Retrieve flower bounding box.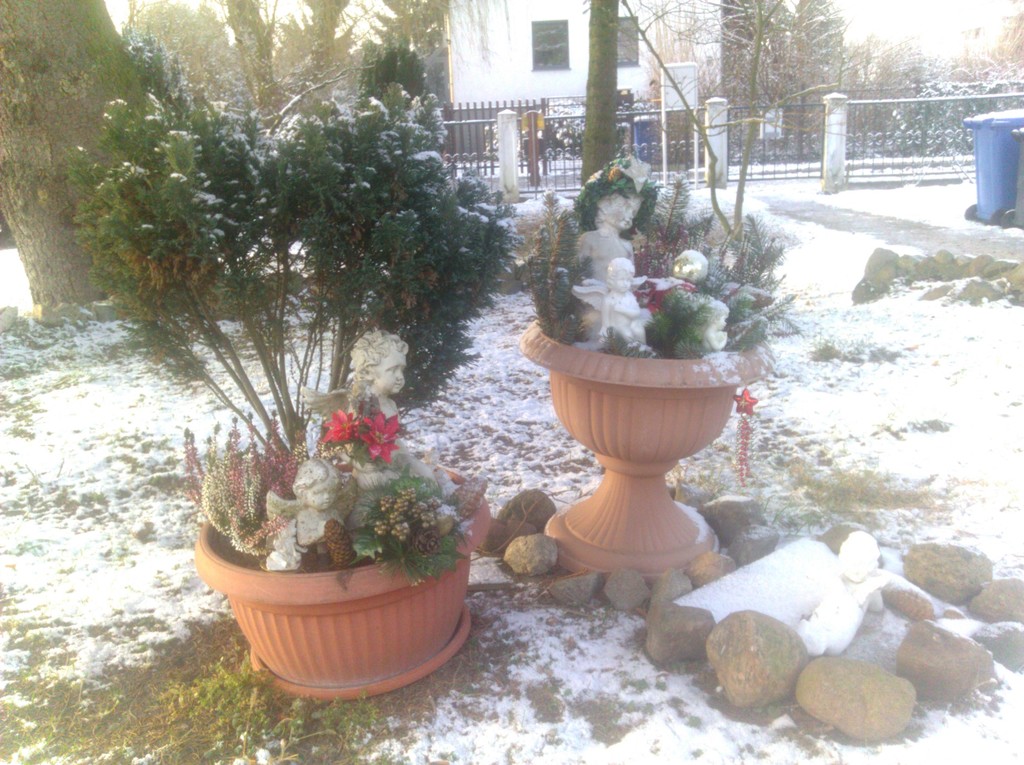
Bounding box: x1=730 y1=388 x2=754 y2=419.
